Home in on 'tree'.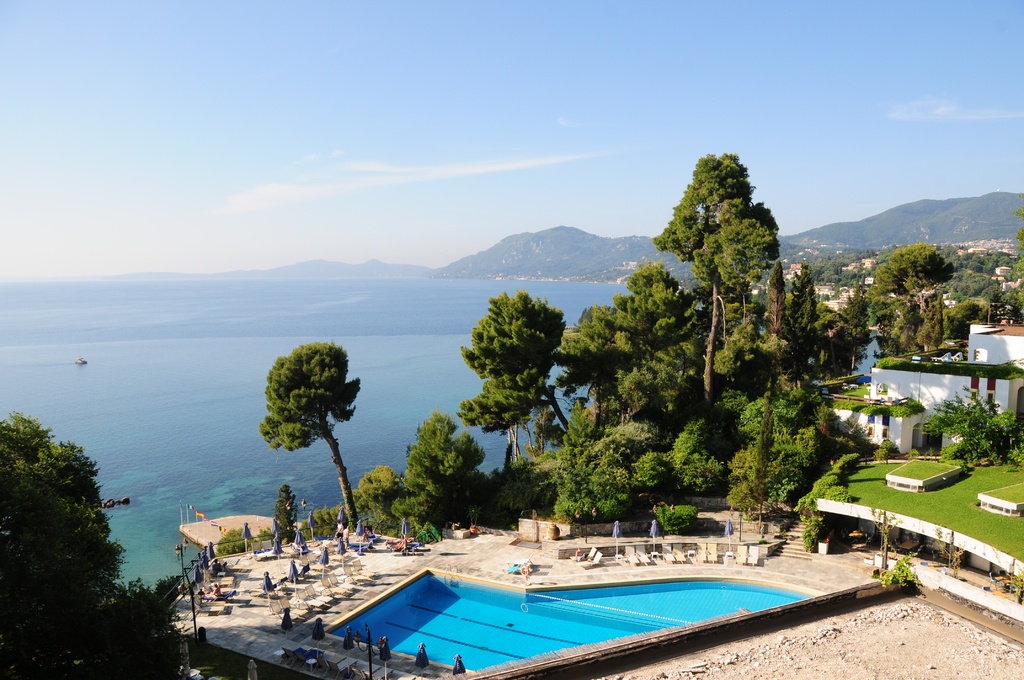
Homed in at <bbox>272, 482, 298, 547</bbox>.
